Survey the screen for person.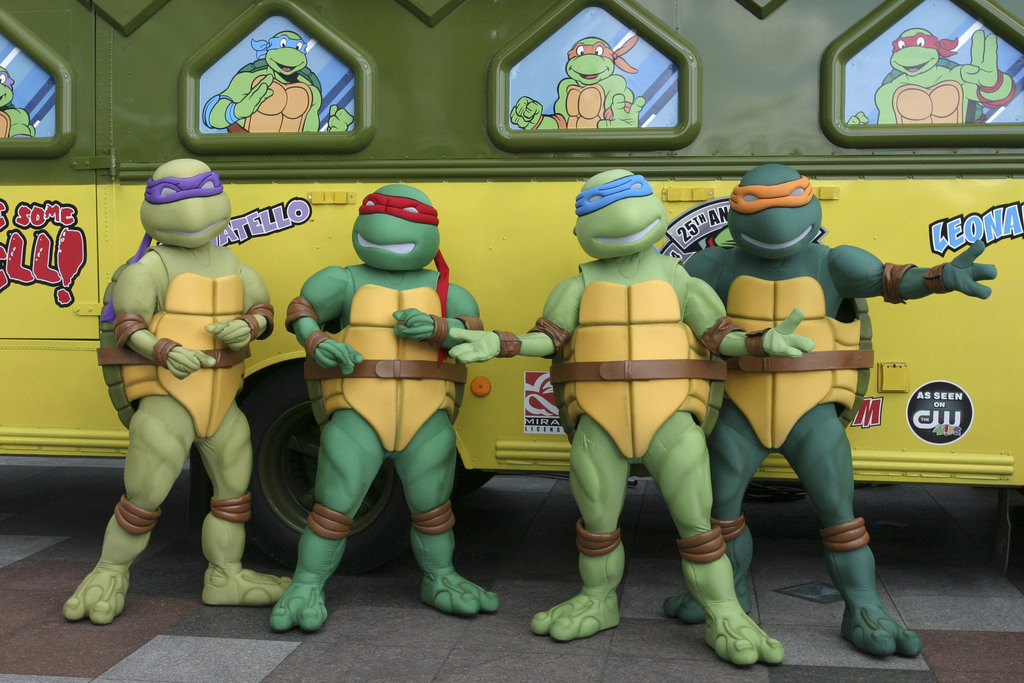
Survey found: region(452, 152, 814, 671).
